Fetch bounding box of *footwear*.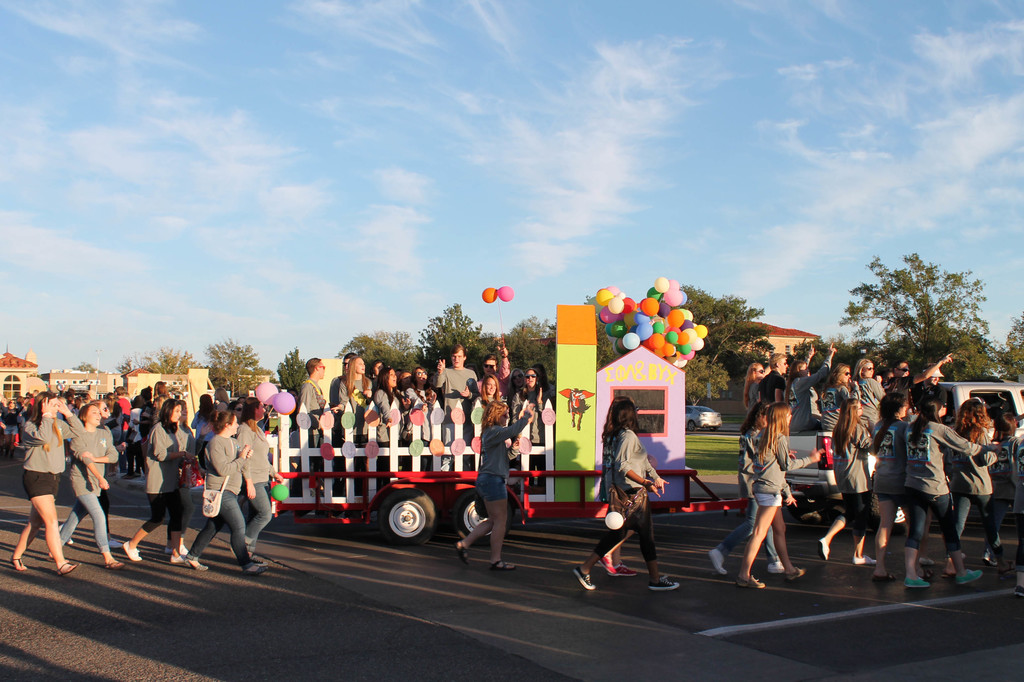
Bbox: pyautogui.locateOnScreen(177, 544, 188, 556).
